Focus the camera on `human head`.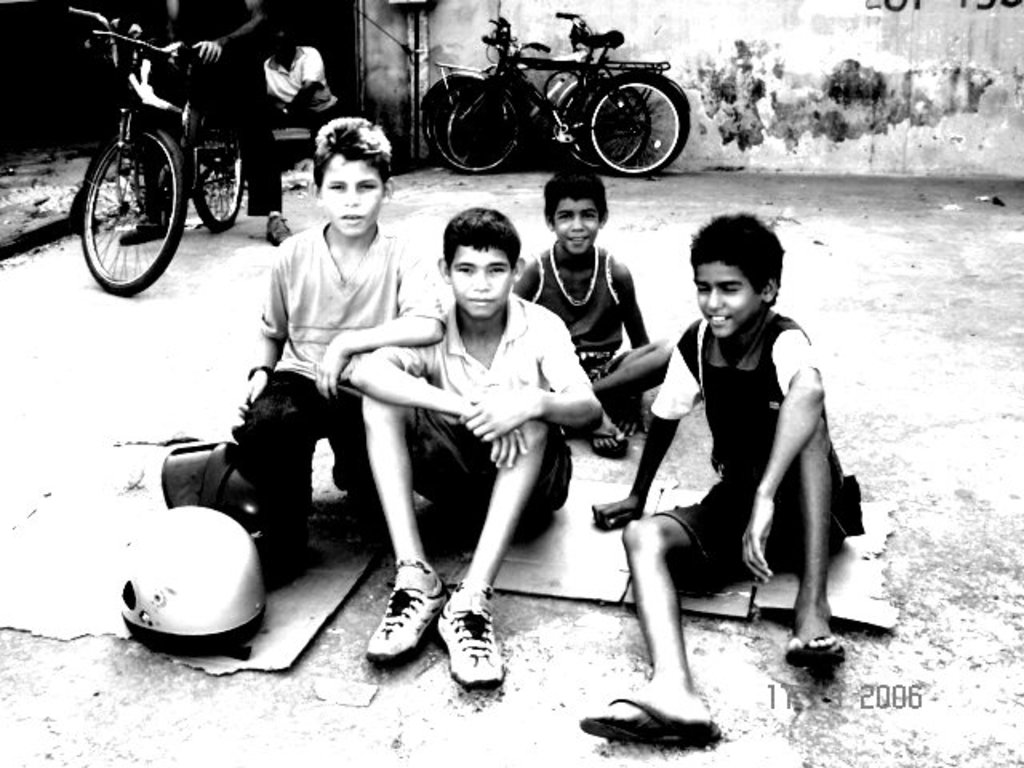
Focus region: x1=424, y1=197, x2=523, y2=306.
